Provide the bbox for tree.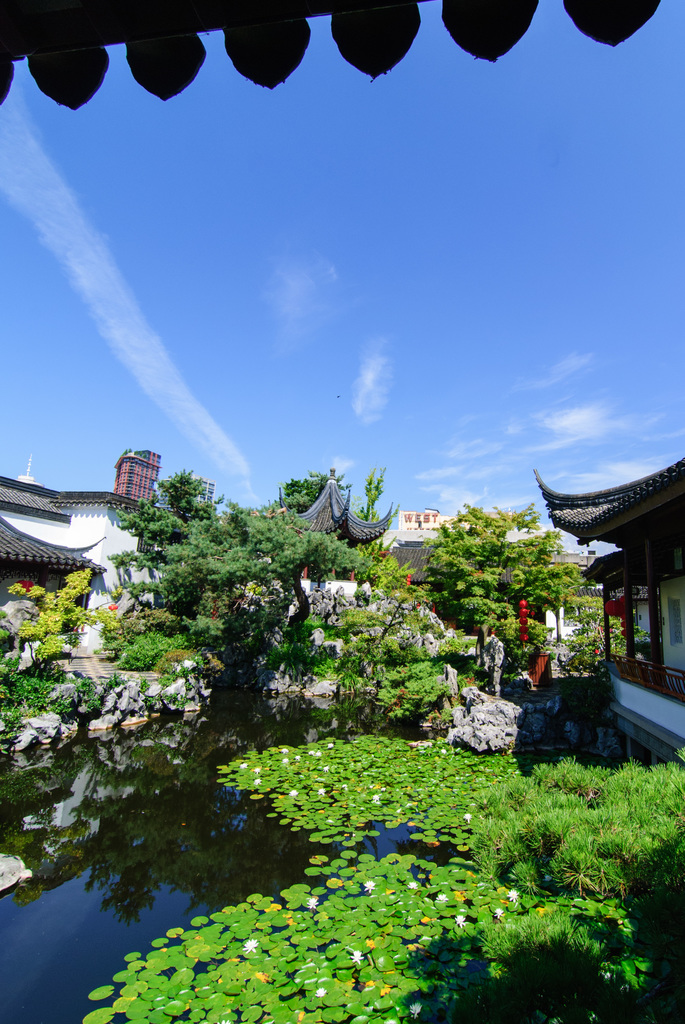
locate(554, 593, 645, 675).
